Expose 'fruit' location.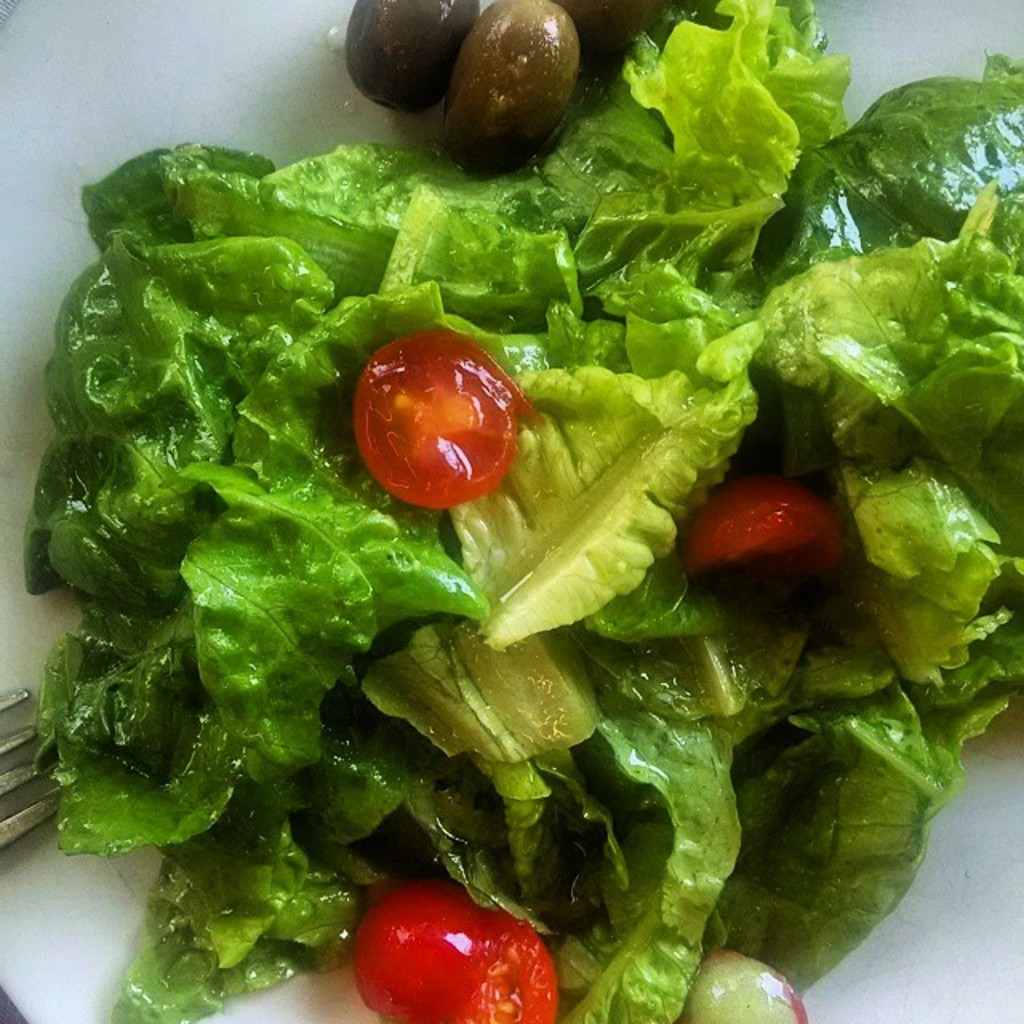
Exposed at <bbox>683, 947, 802, 1022</bbox>.
